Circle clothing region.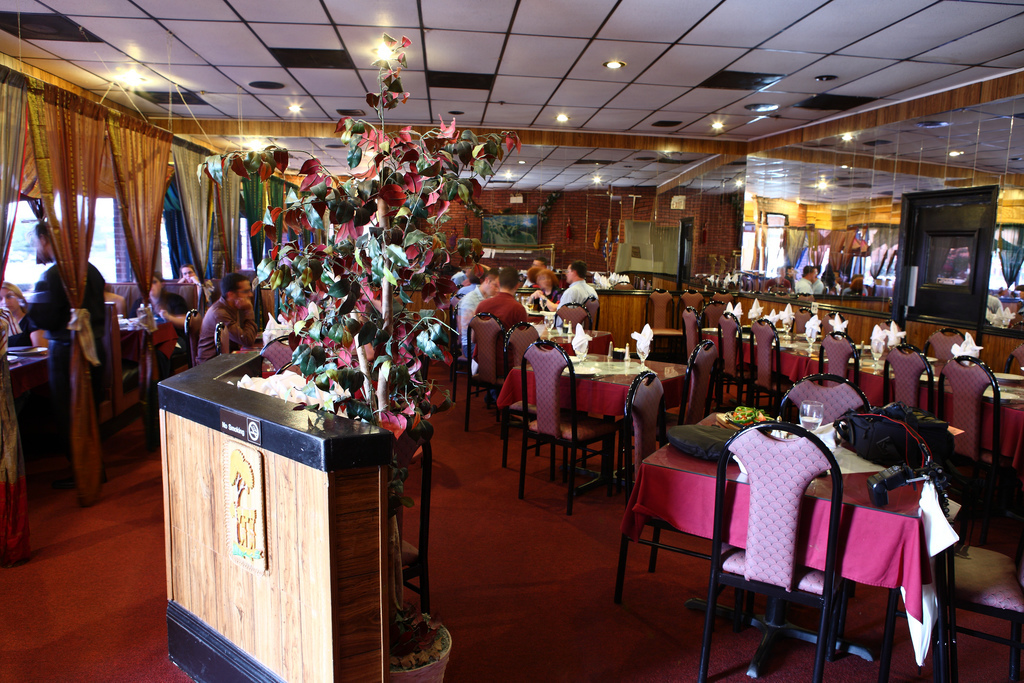
Region: locate(1, 310, 22, 365).
